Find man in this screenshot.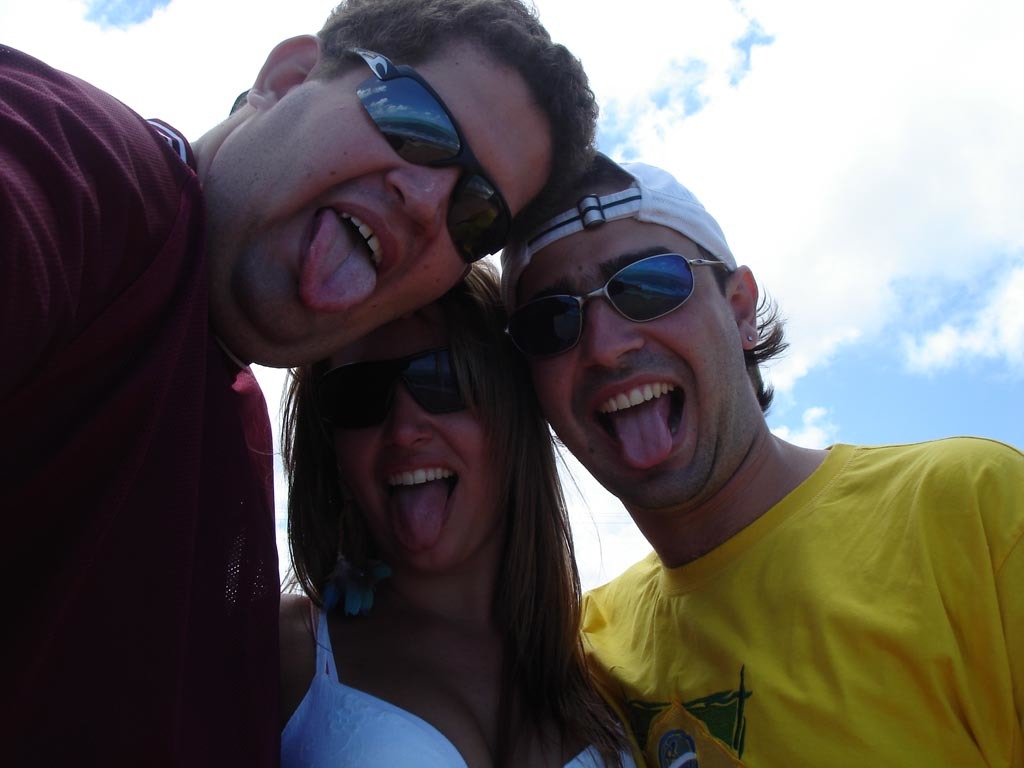
The bounding box for man is <box>425,83,998,767</box>.
